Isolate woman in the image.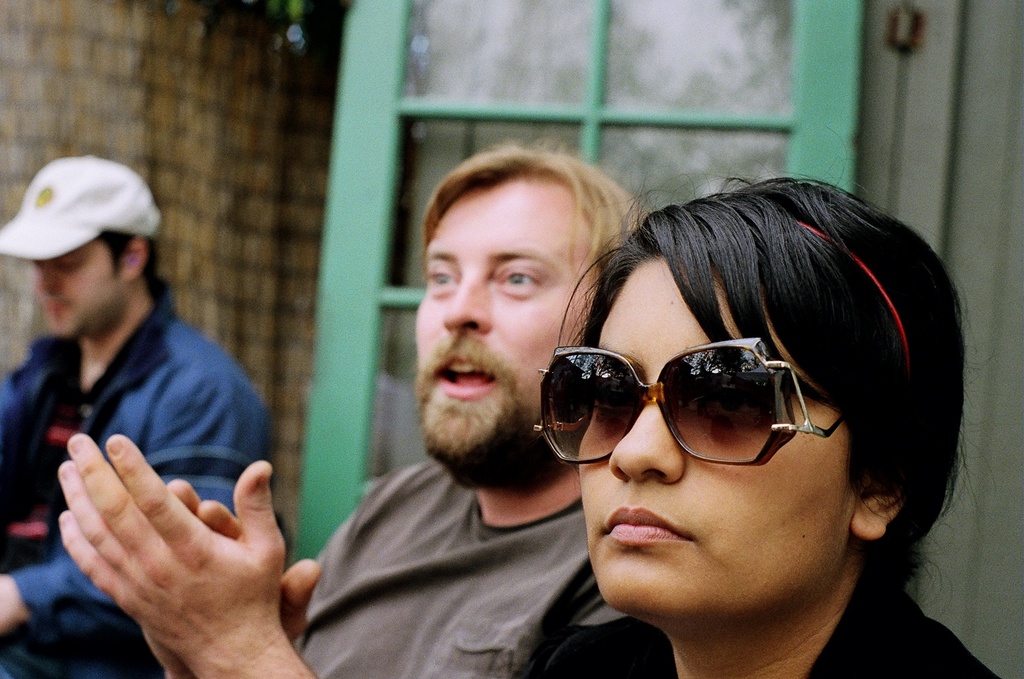
Isolated region: BBox(537, 119, 1009, 678).
